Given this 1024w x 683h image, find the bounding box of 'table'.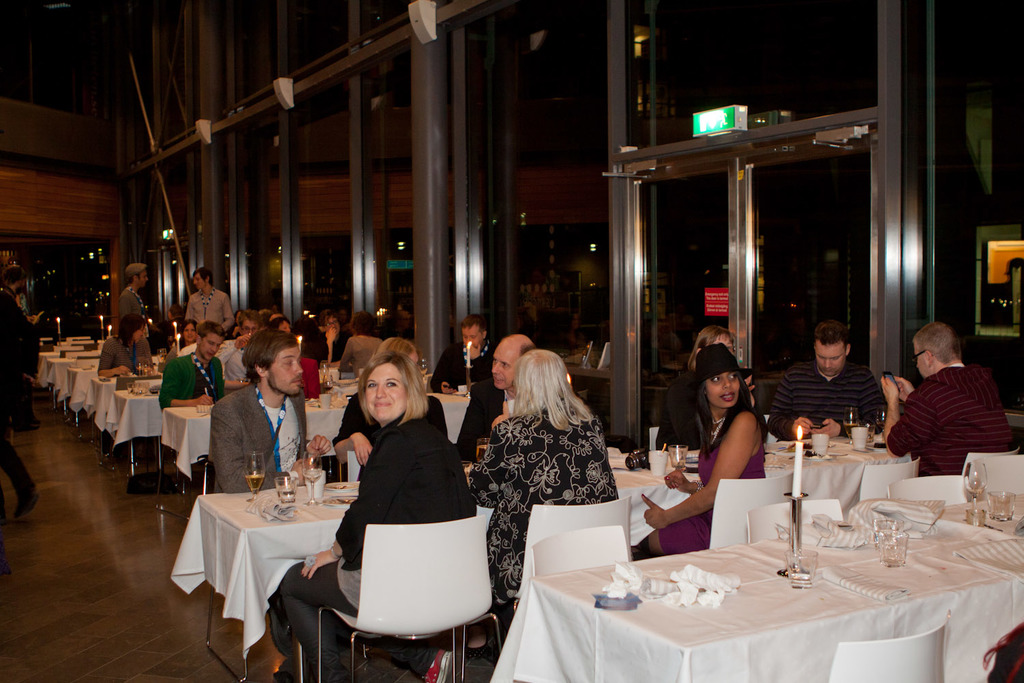
[x1=32, y1=331, x2=109, y2=425].
